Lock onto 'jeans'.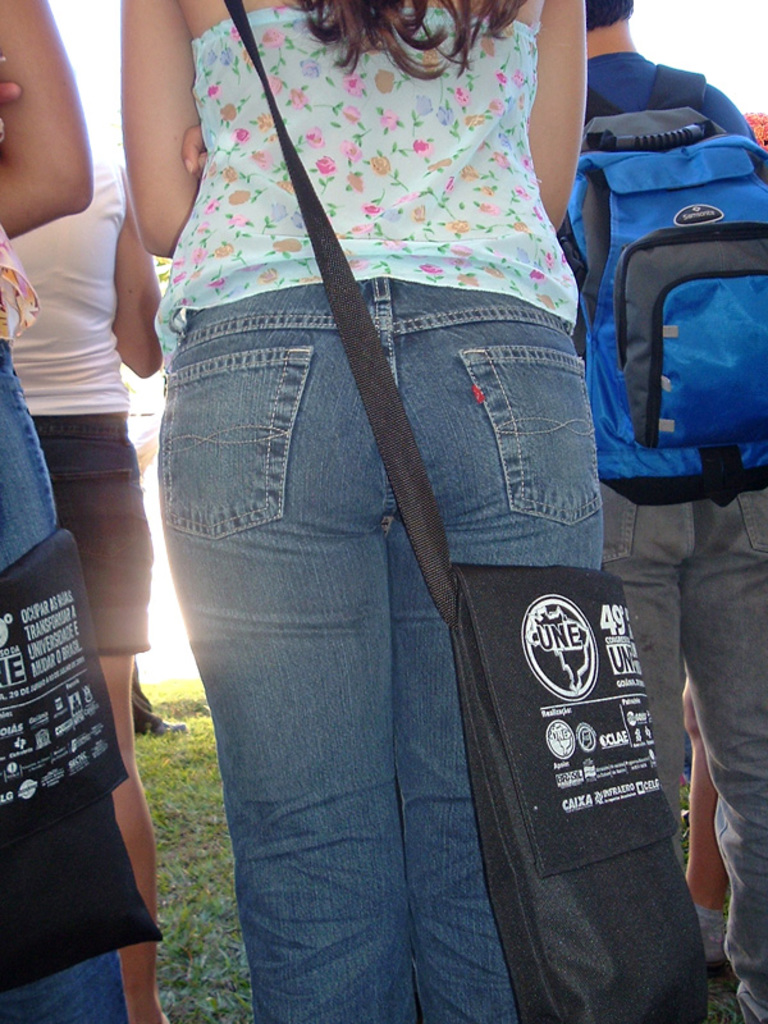
Locked: bbox=[157, 275, 603, 1023].
